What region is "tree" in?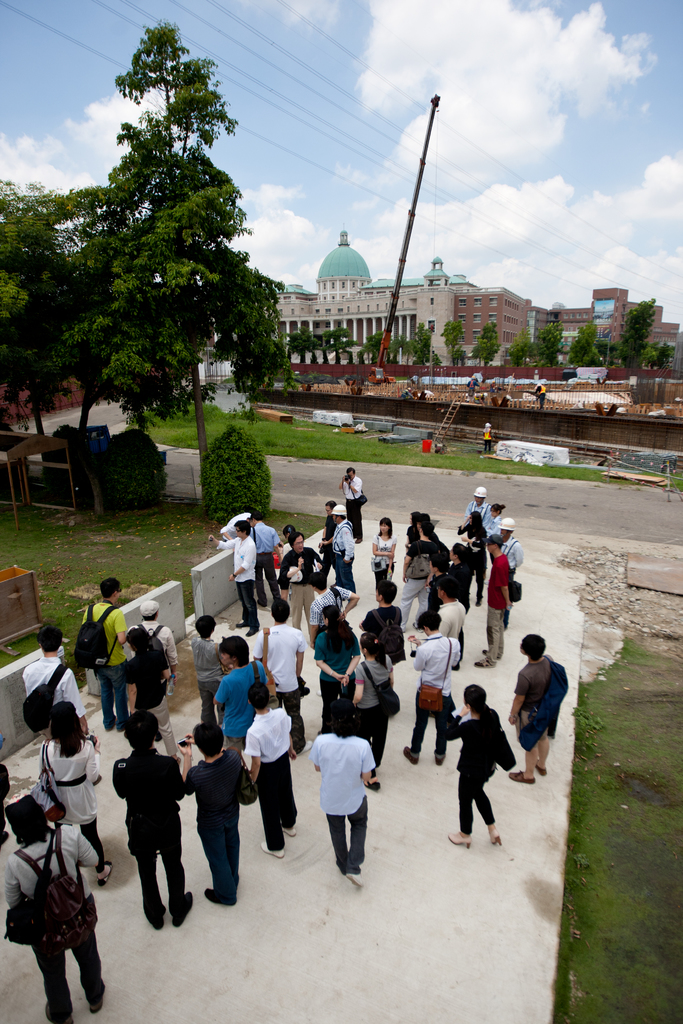
rect(531, 288, 585, 364).
